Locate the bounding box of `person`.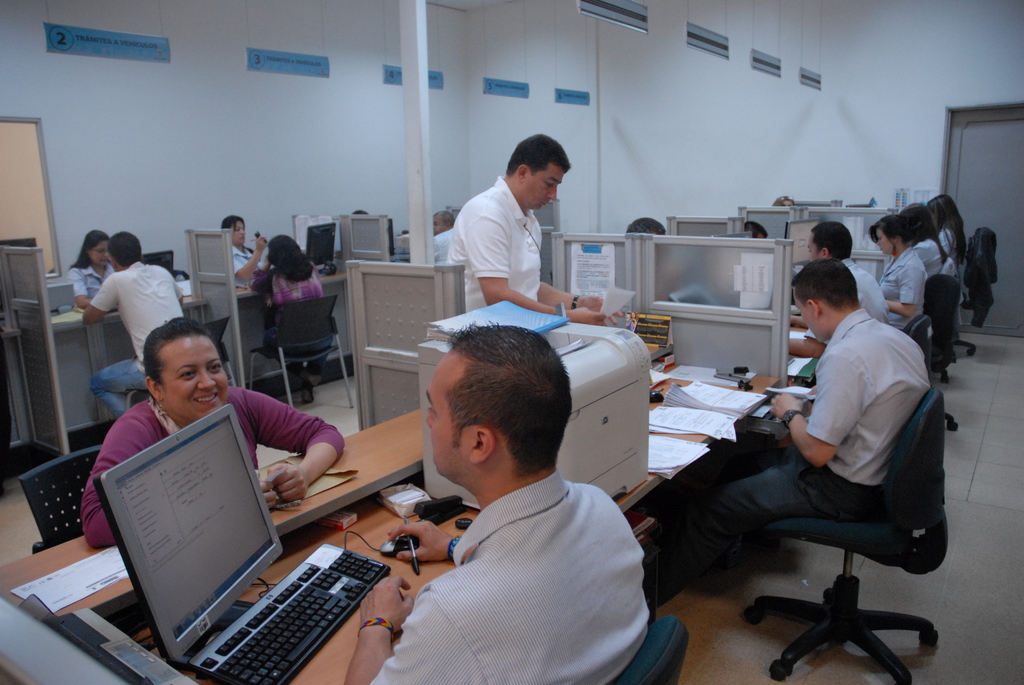
Bounding box: Rect(429, 211, 456, 262).
